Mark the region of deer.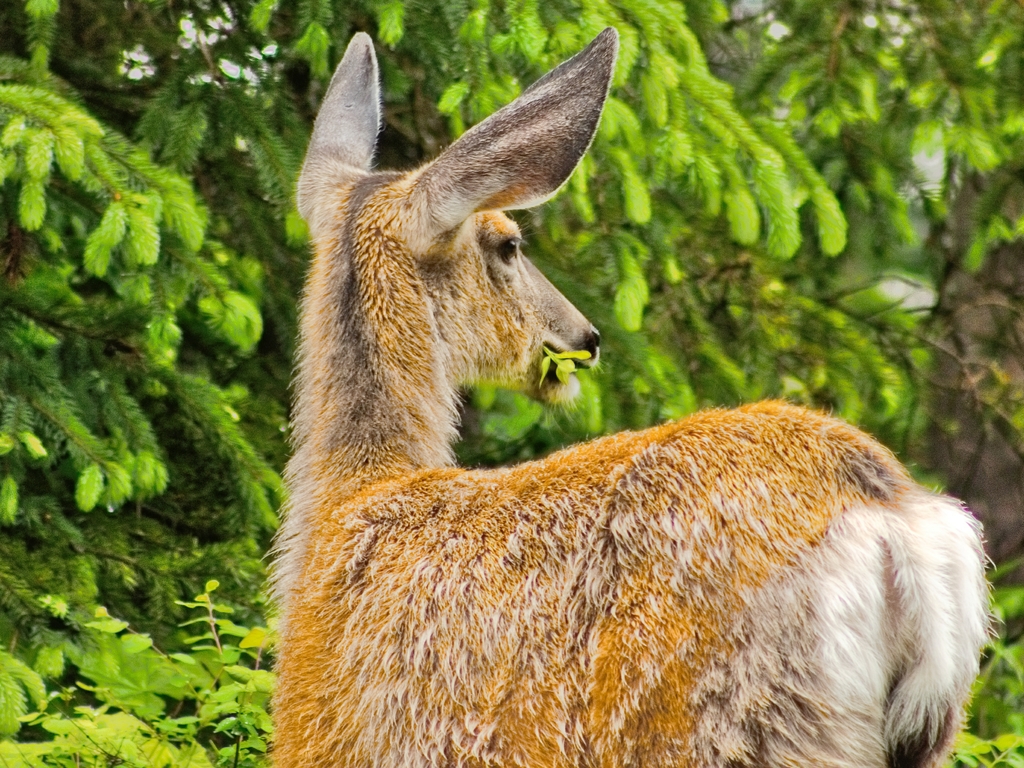
Region: (268,27,995,767).
